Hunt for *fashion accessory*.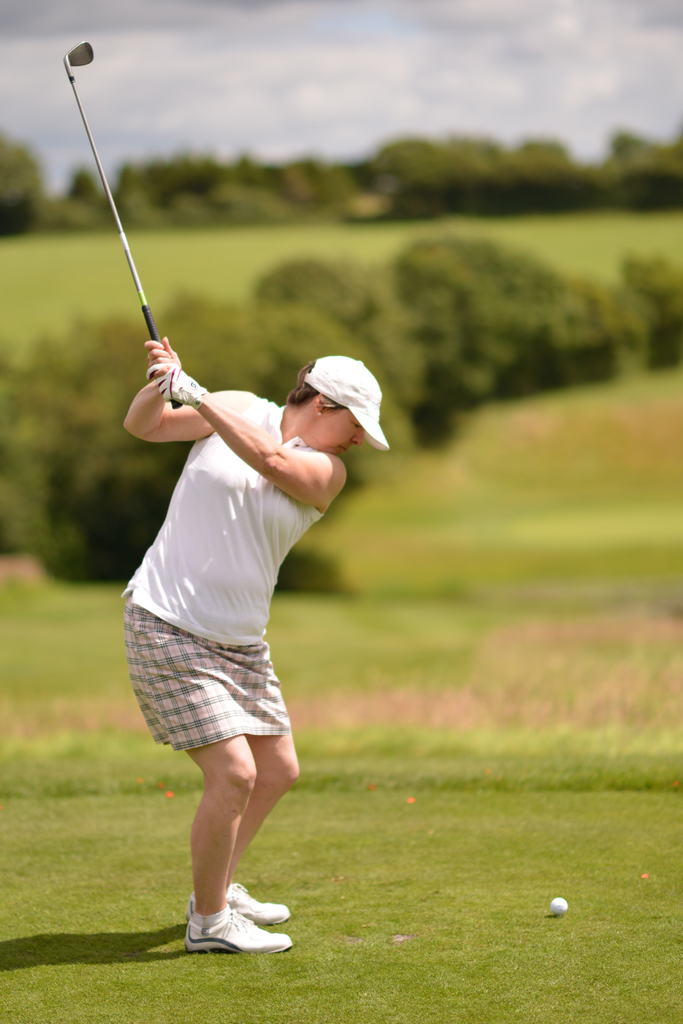
Hunted down at 179/908/297/956.
